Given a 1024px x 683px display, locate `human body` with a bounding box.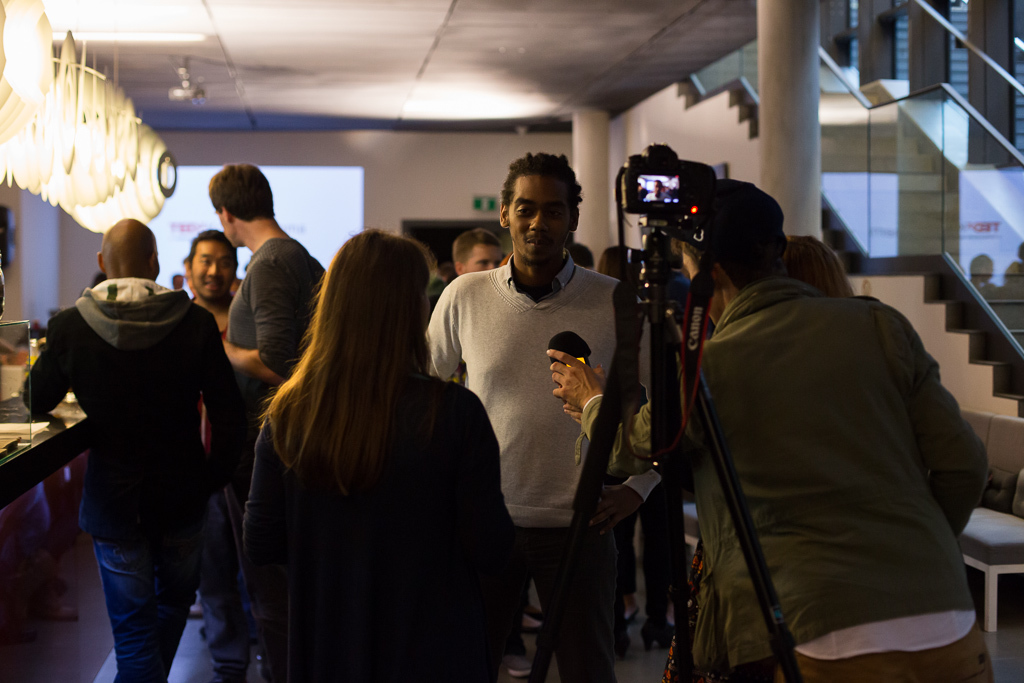
Located: x1=548 y1=279 x2=1001 y2=682.
